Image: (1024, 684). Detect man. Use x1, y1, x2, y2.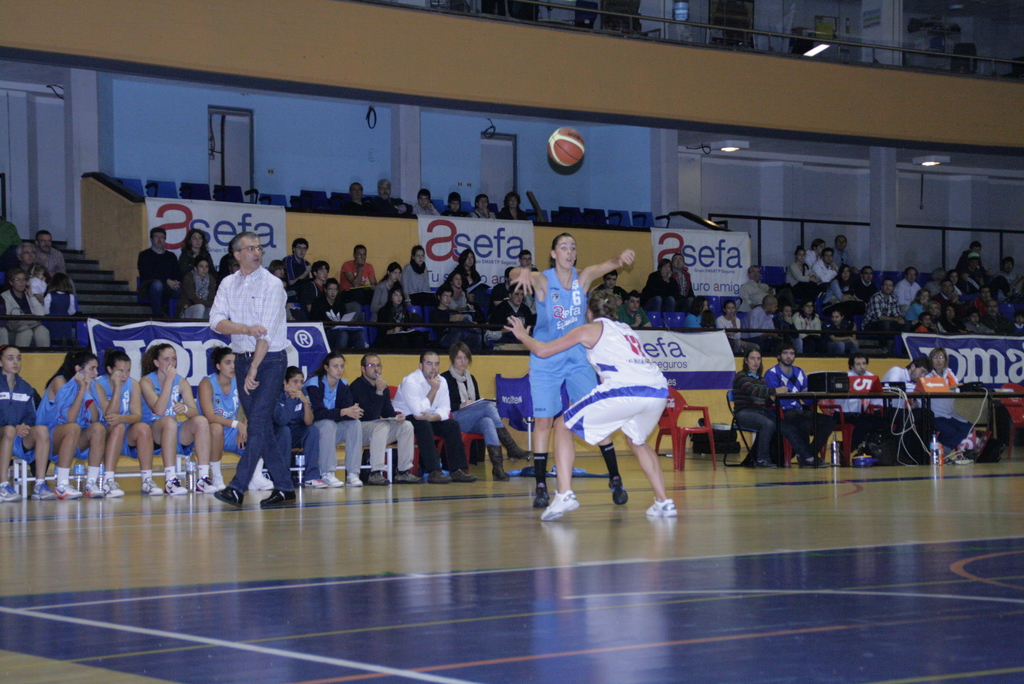
942, 302, 966, 336.
